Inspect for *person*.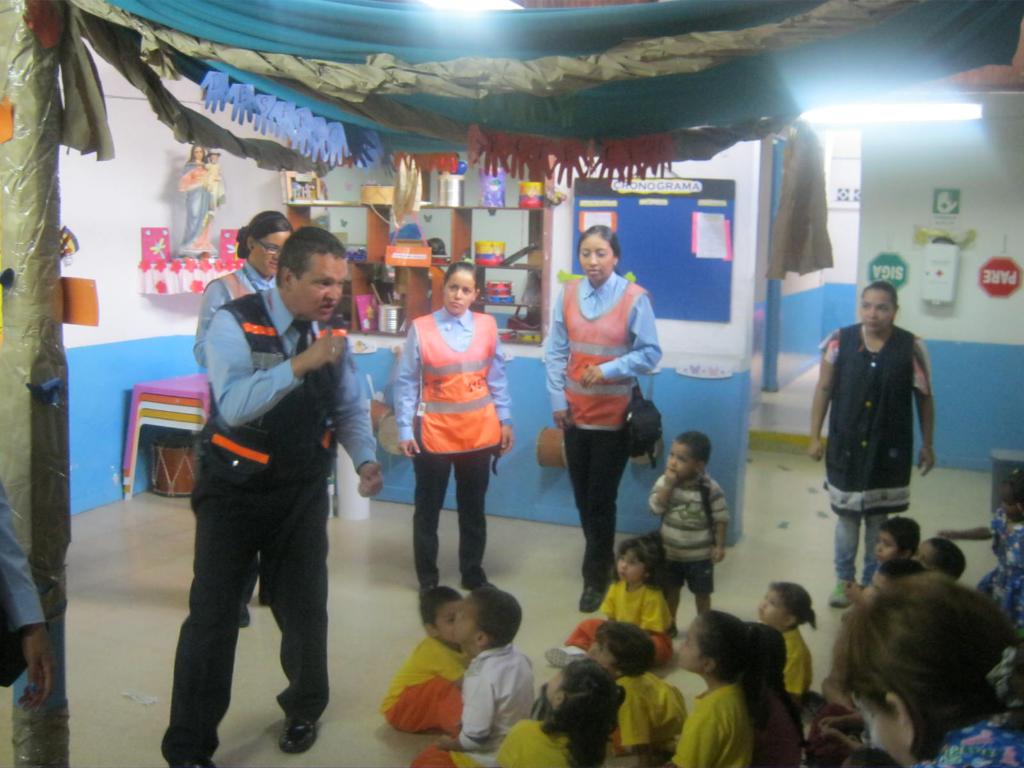
Inspection: rect(194, 213, 292, 623).
